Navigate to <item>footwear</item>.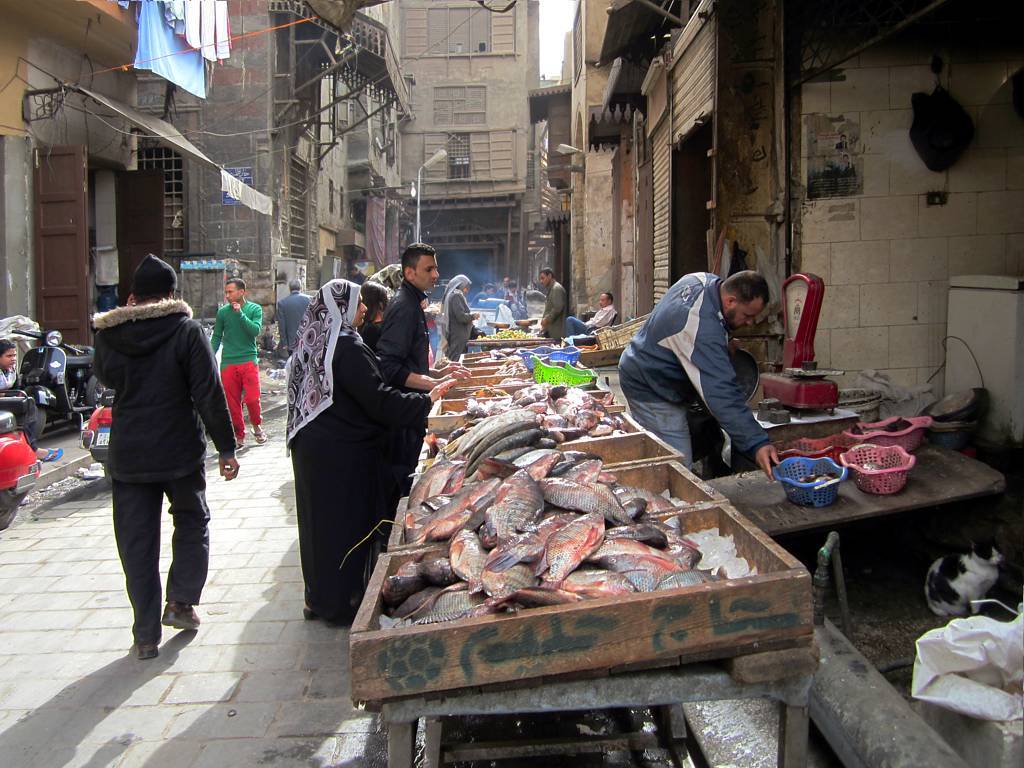
Navigation target: <box>162,599,197,629</box>.
